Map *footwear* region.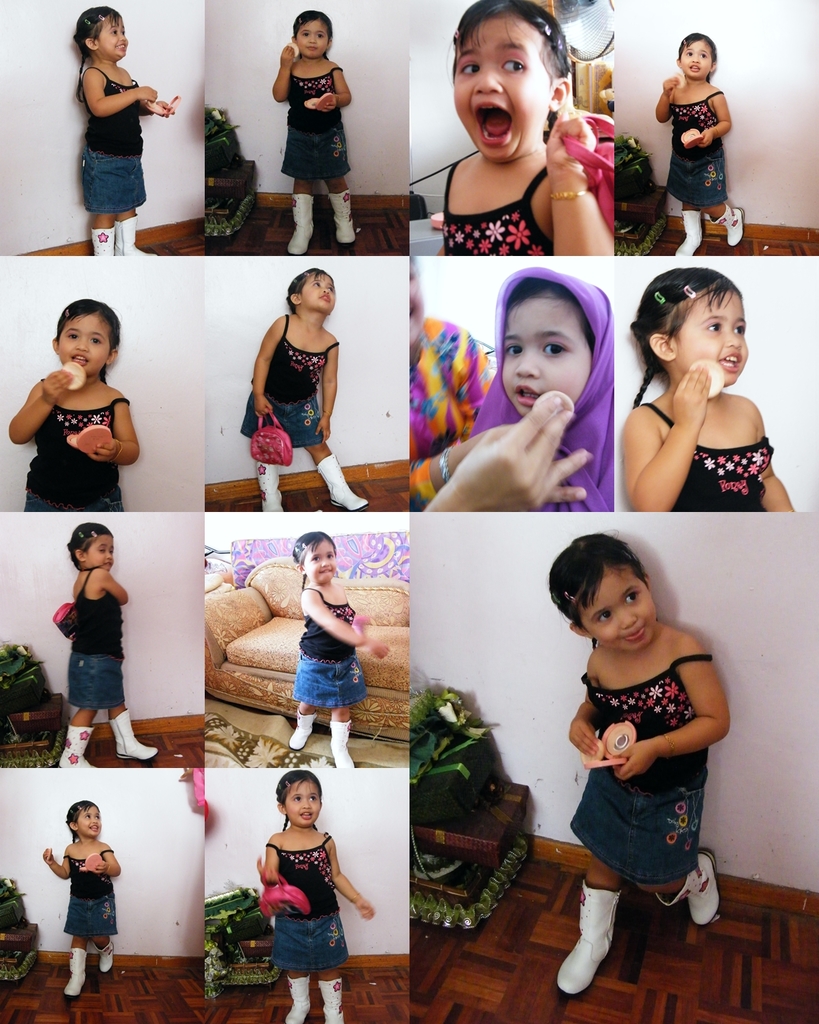
Mapped to <box>254,459,283,511</box>.
